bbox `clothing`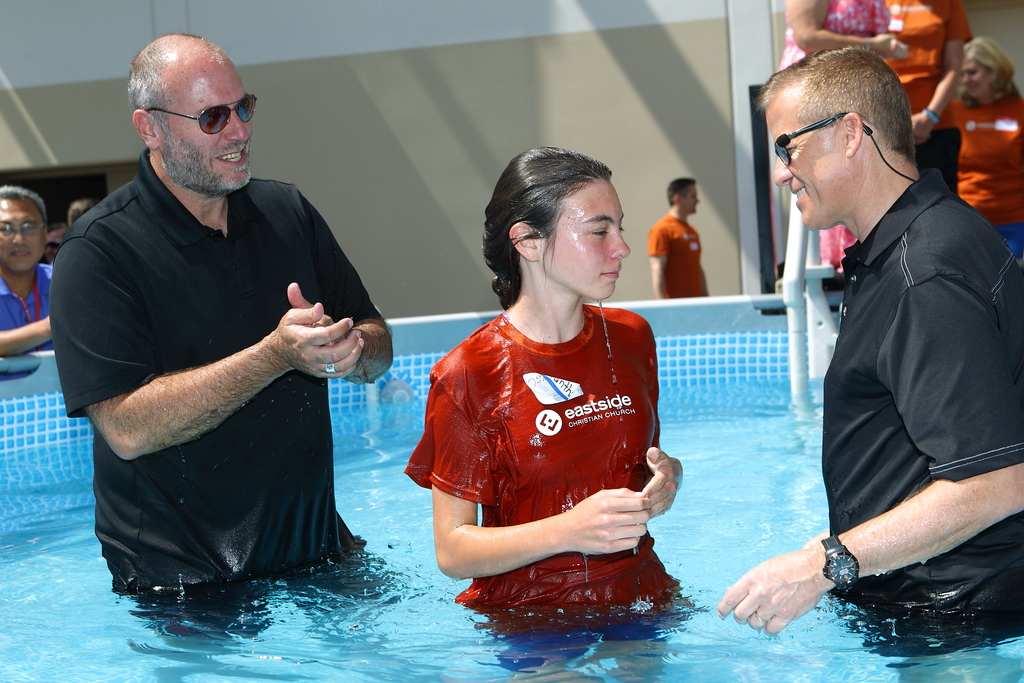
{"left": 643, "top": 213, "right": 707, "bottom": 300}
